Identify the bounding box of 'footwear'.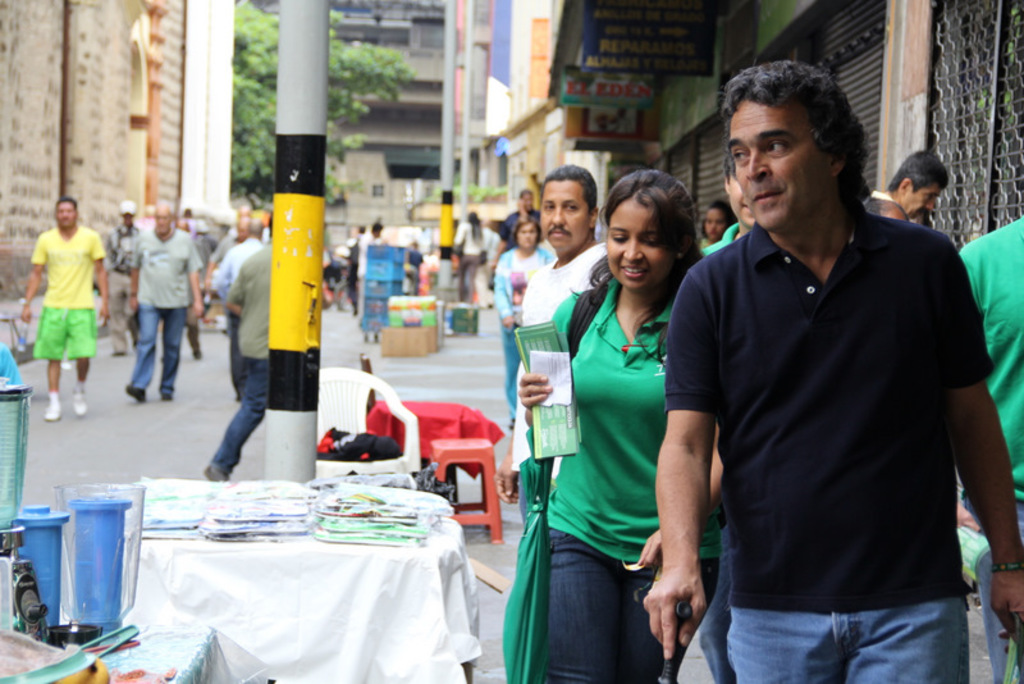
{"left": 44, "top": 398, "right": 60, "bottom": 420}.
